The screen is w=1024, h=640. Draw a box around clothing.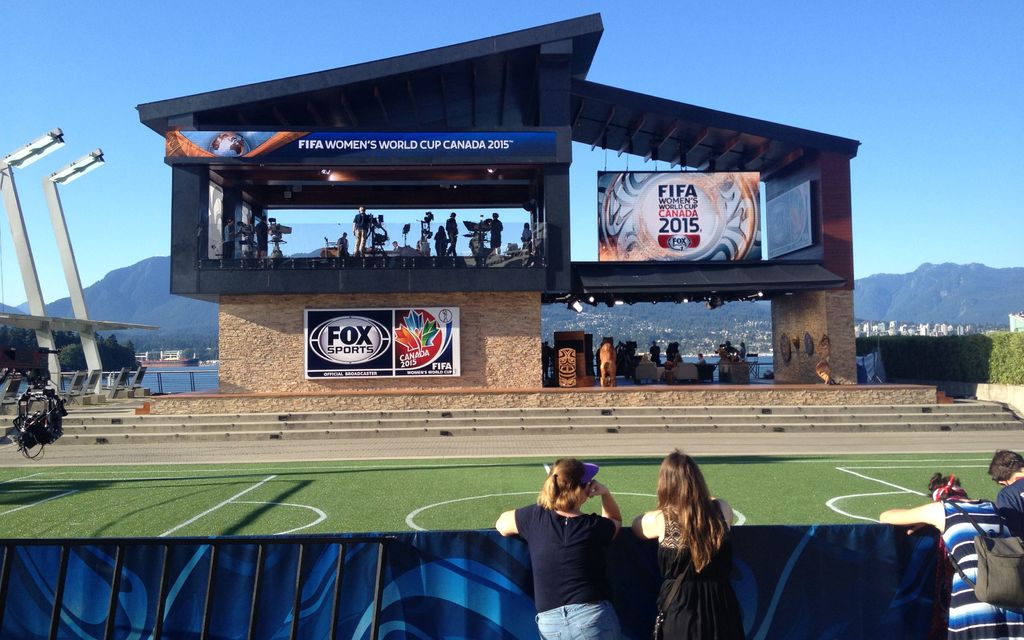
255, 220, 269, 251.
